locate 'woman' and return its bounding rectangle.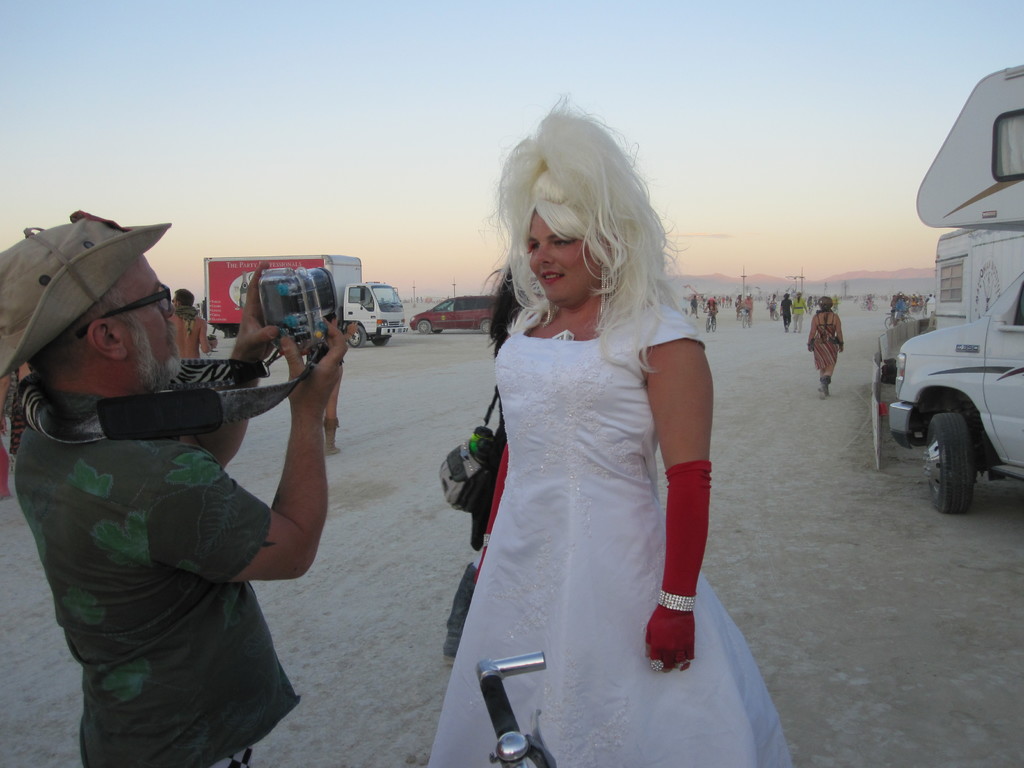
box=[426, 132, 733, 760].
